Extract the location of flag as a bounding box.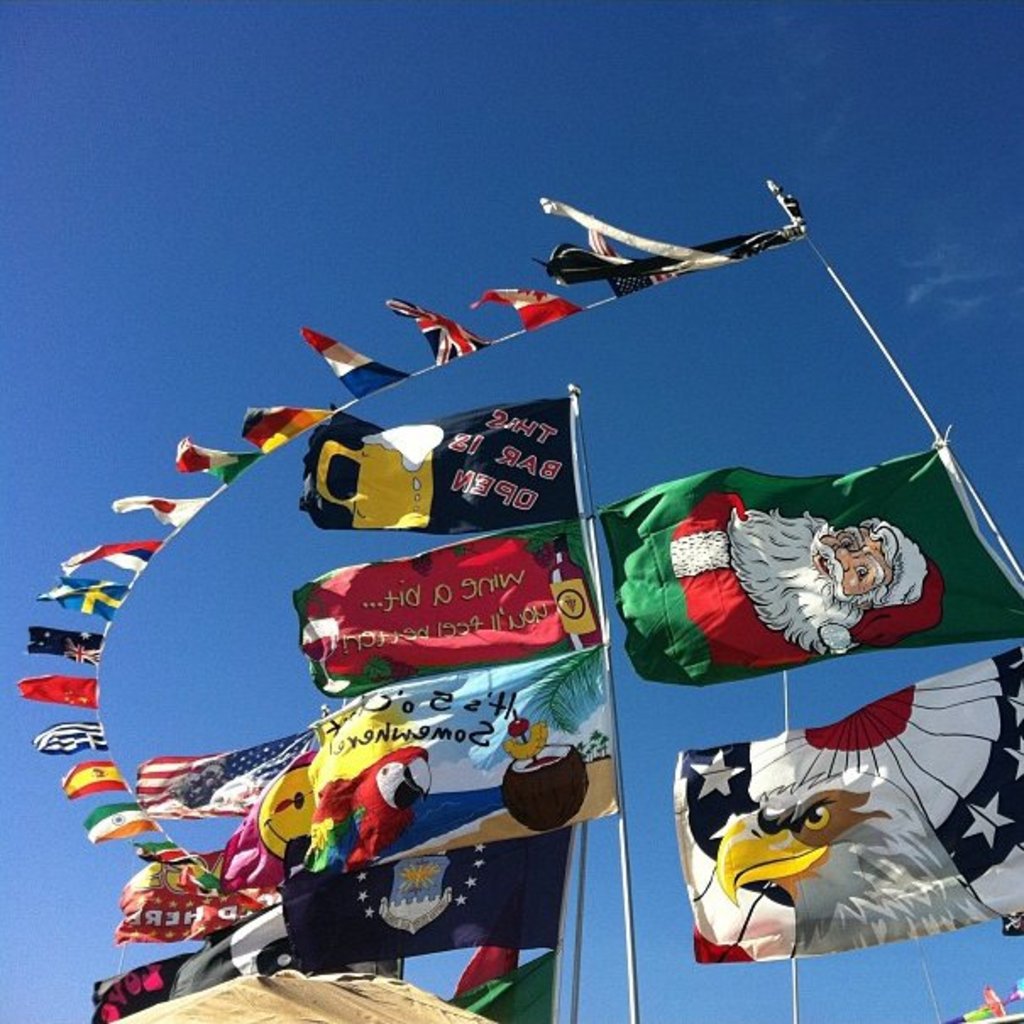
[295,384,574,516].
